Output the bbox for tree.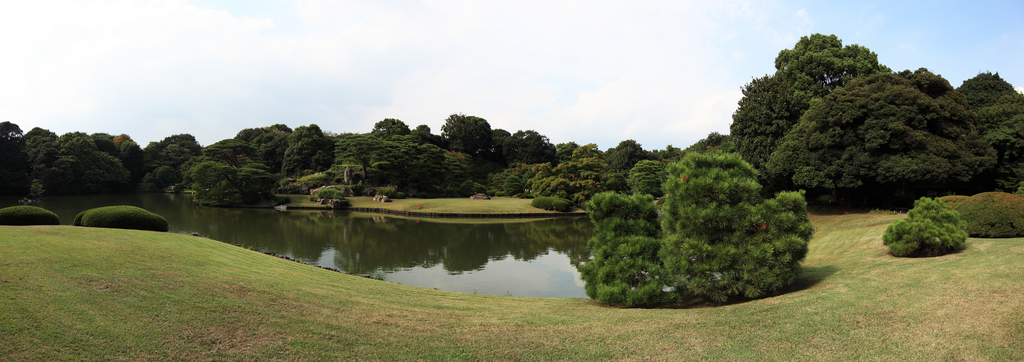
locate(504, 130, 582, 165).
